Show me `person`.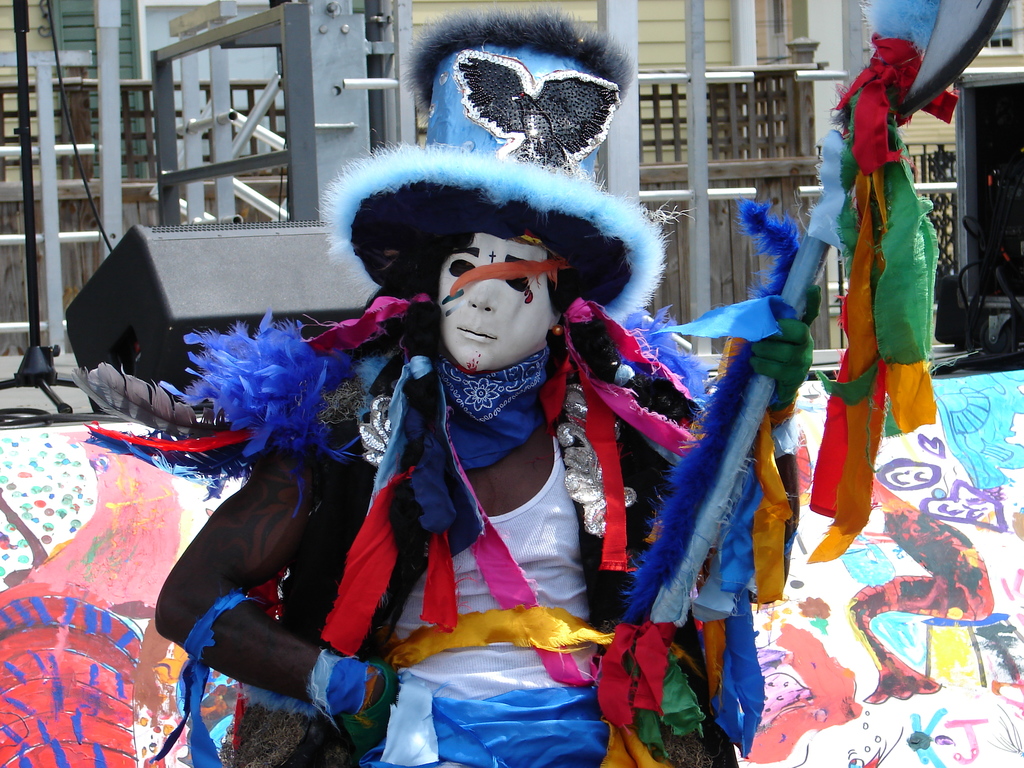
`person` is here: detection(150, 13, 817, 766).
